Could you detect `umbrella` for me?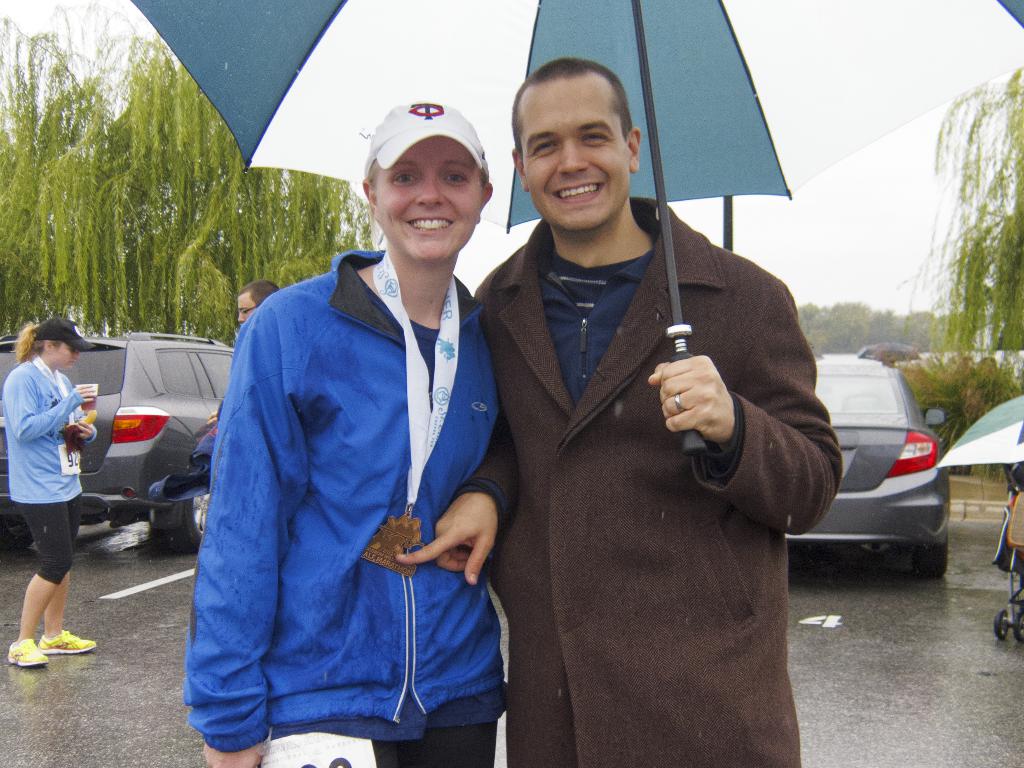
Detection result: box=[120, 0, 1023, 458].
